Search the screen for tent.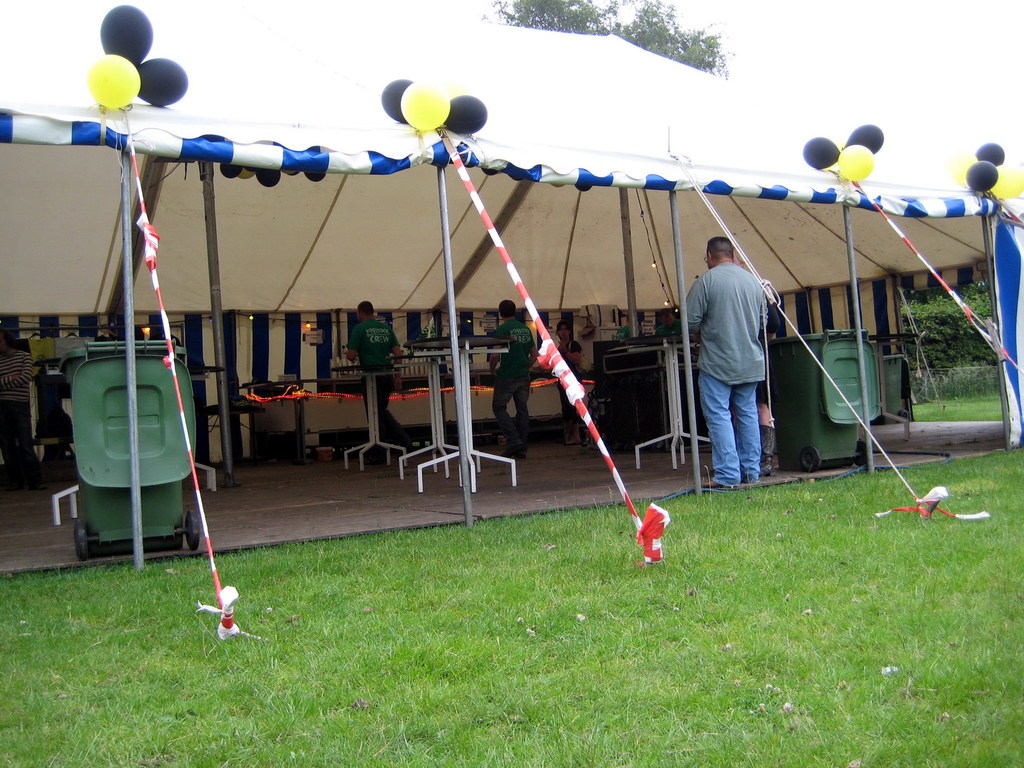
Found at bbox=(45, 67, 981, 553).
